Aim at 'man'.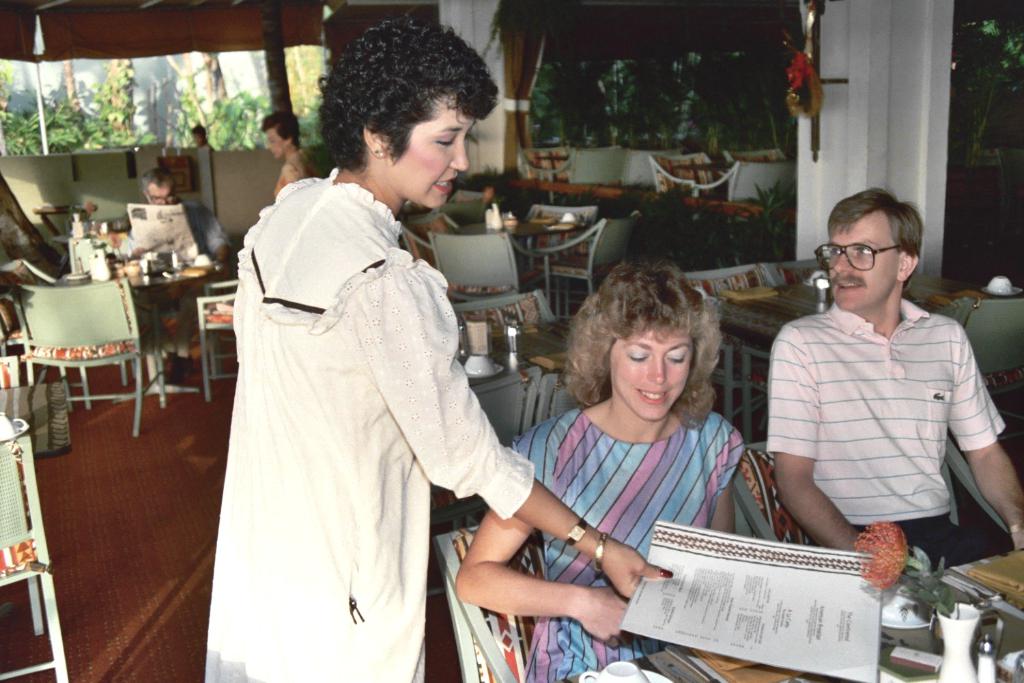
Aimed at bbox=(753, 179, 1004, 587).
